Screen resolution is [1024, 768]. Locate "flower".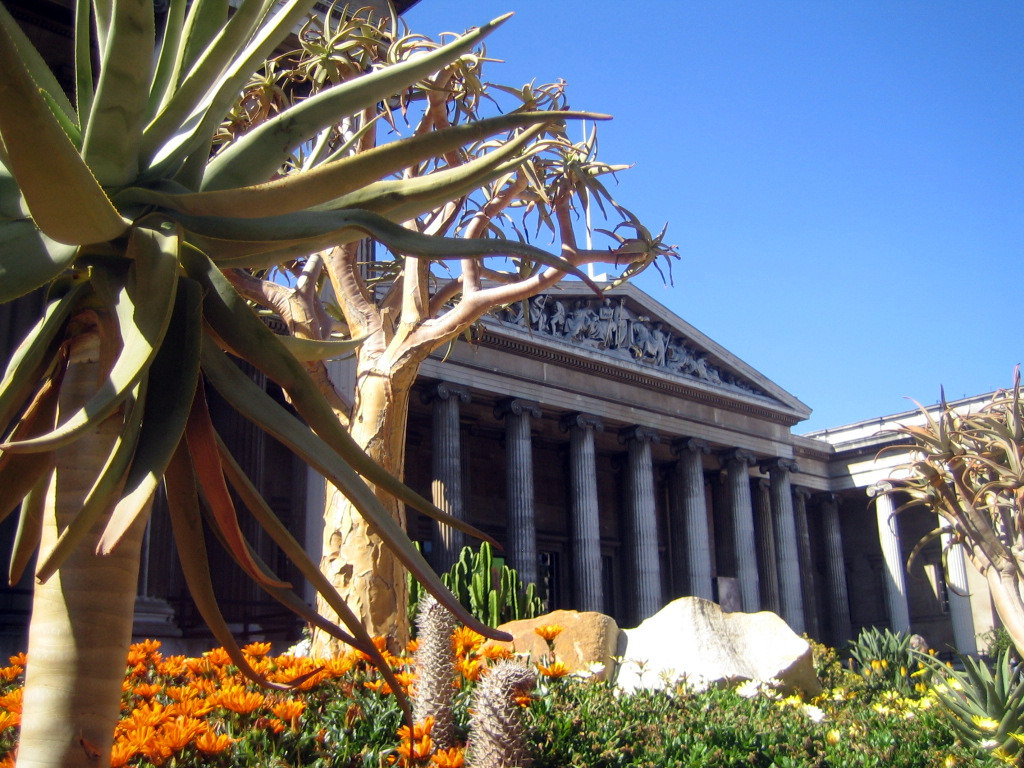
l=532, t=620, r=563, b=646.
